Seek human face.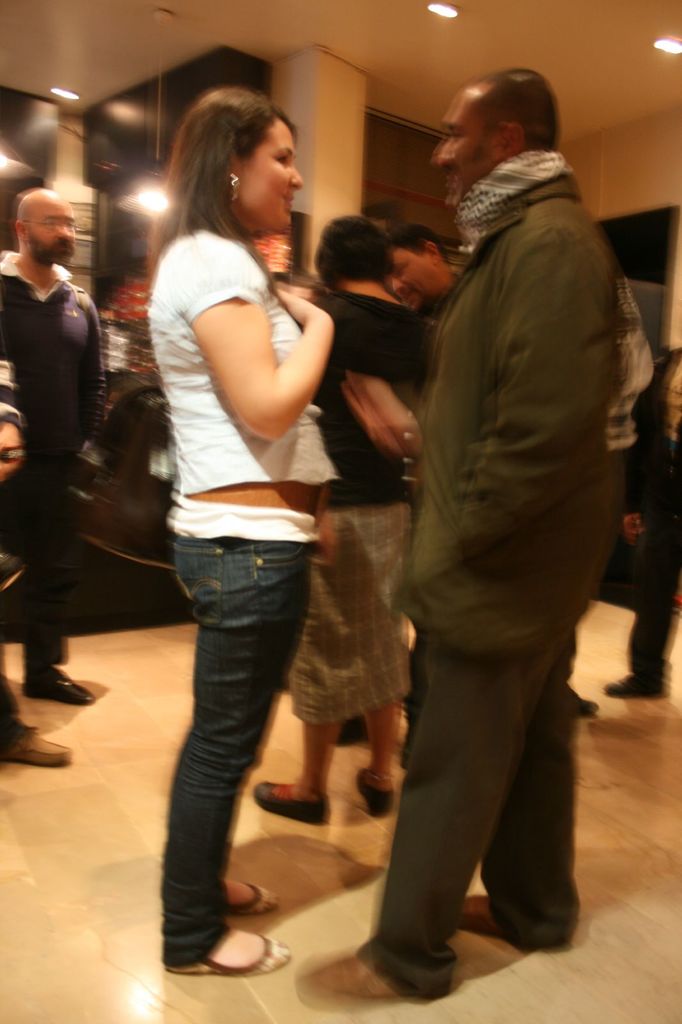
243/134/306/232.
